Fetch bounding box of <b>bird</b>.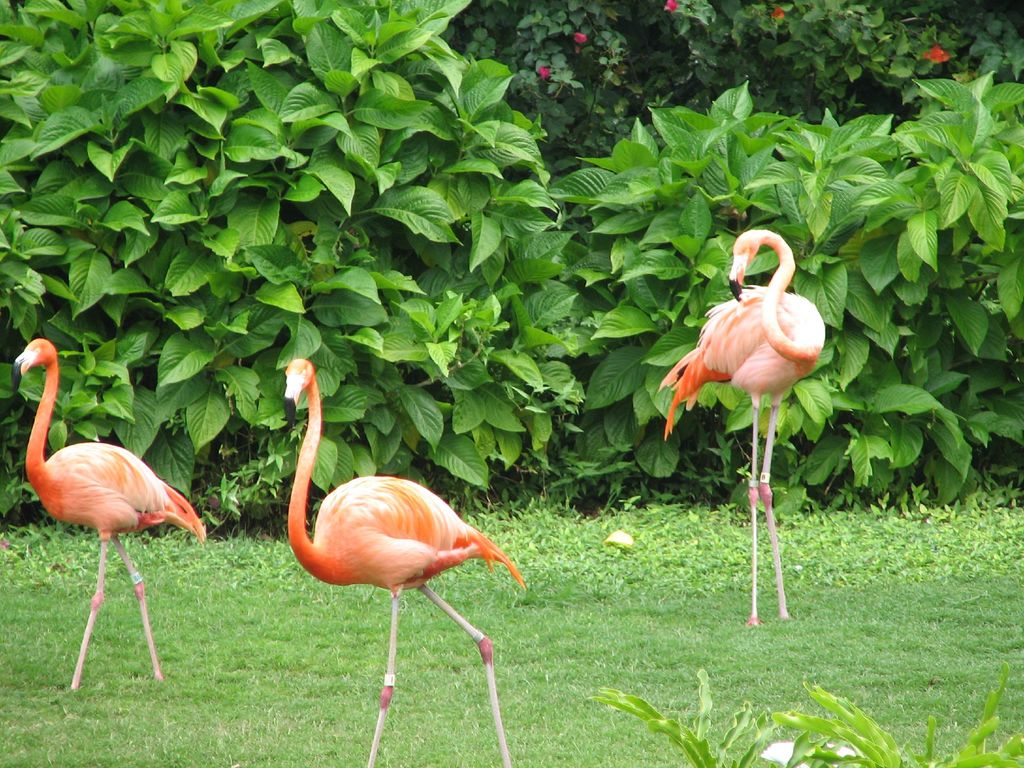
Bbox: crop(666, 263, 824, 605).
